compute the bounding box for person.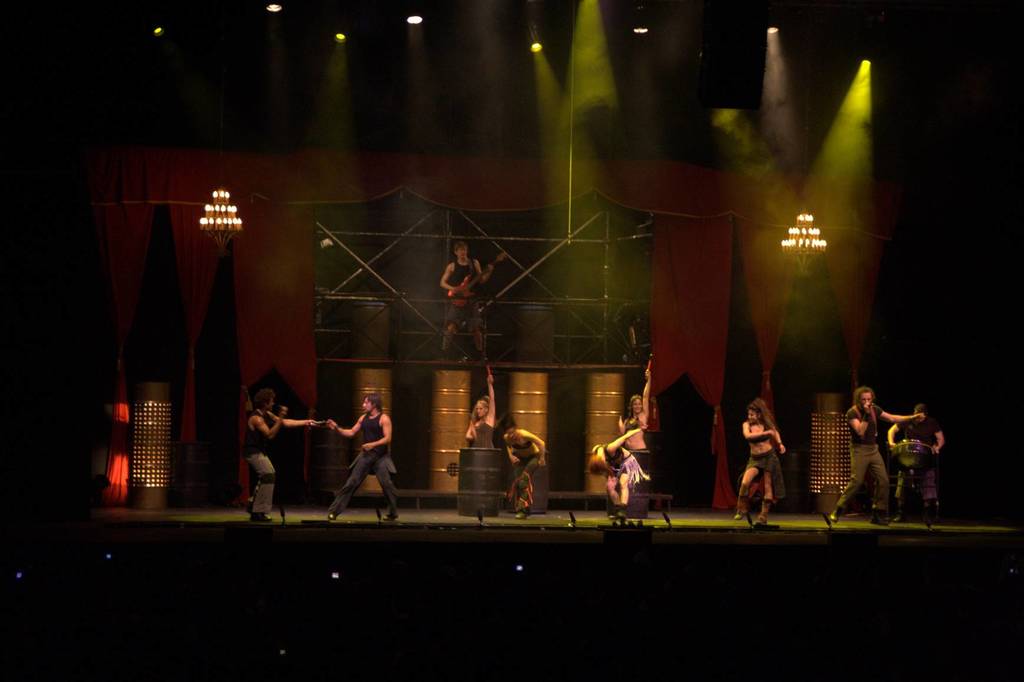
246/392/318/526.
